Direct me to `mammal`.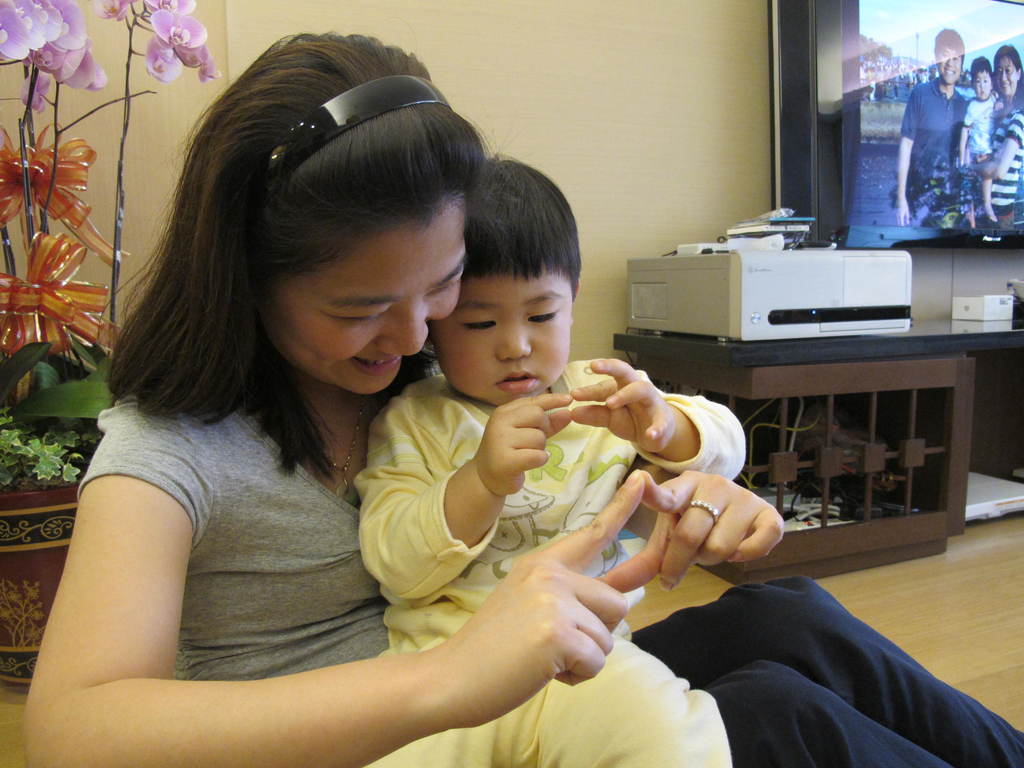
Direction: <bbox>20, 33, 783, 767</bbox>.
